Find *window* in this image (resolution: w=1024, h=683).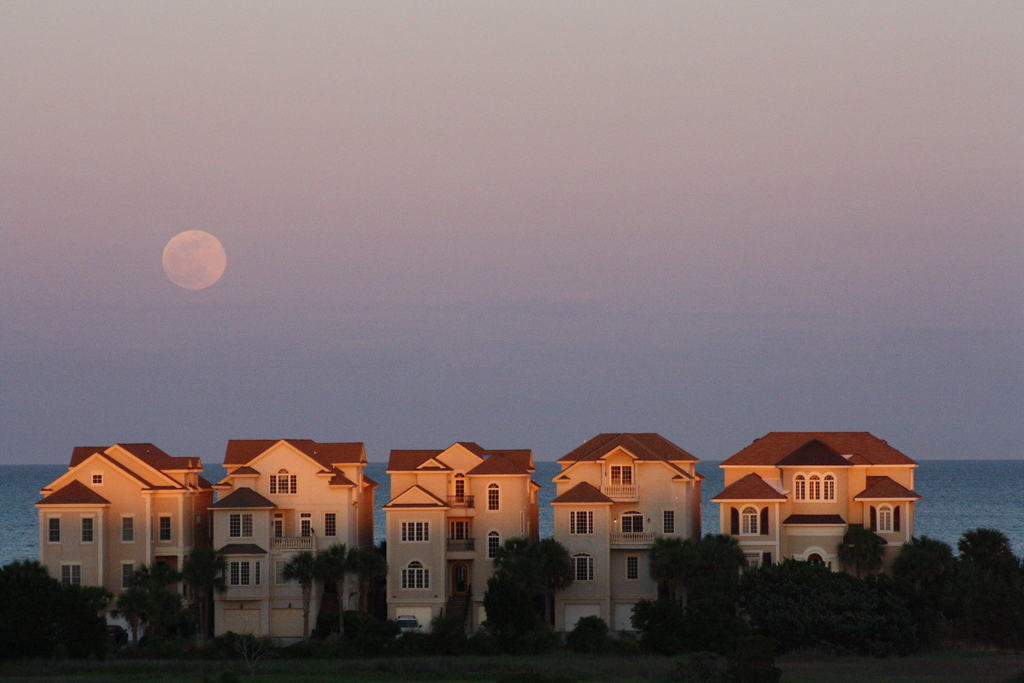
120,558,134,593.
